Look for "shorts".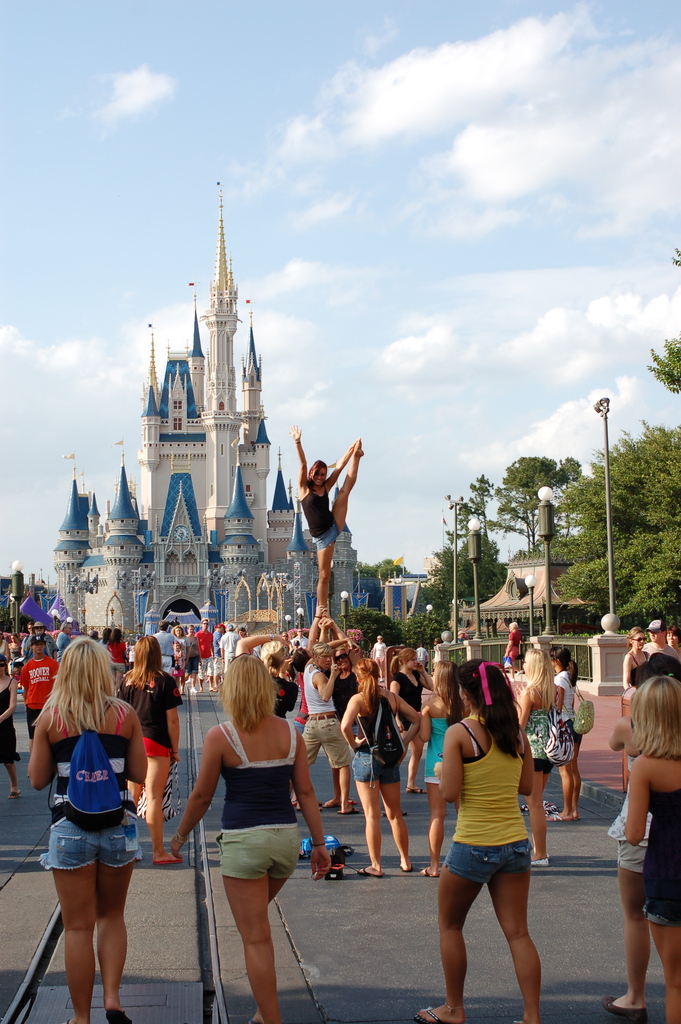
Found: <bbox>42, 816, 140, 868</bbox>.
